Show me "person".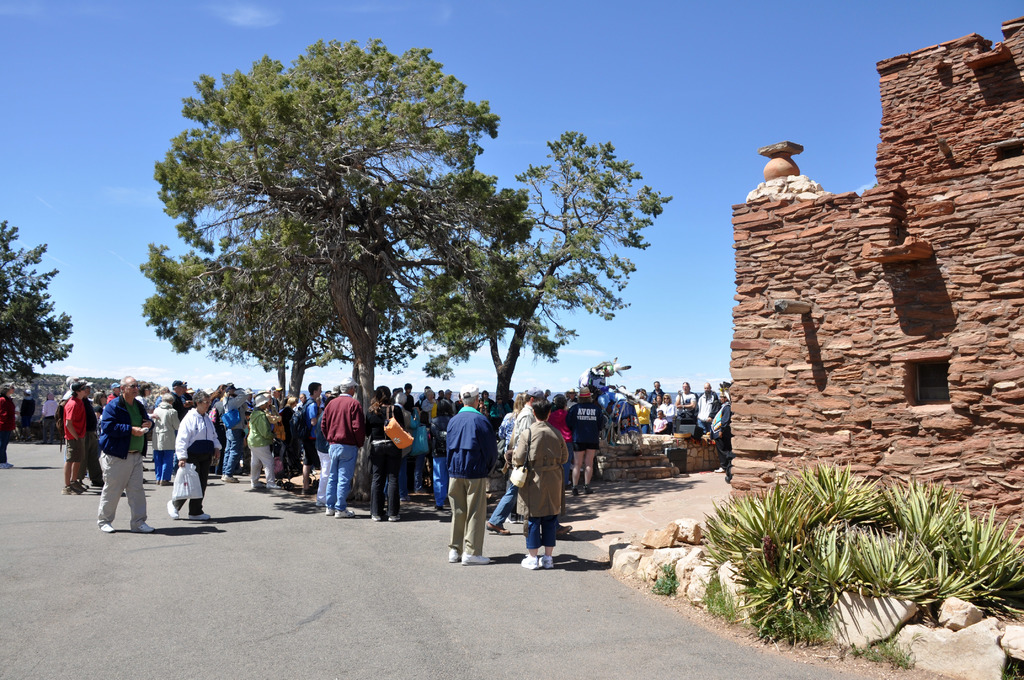
"person" is here: box(243, 388, 256, 416).
